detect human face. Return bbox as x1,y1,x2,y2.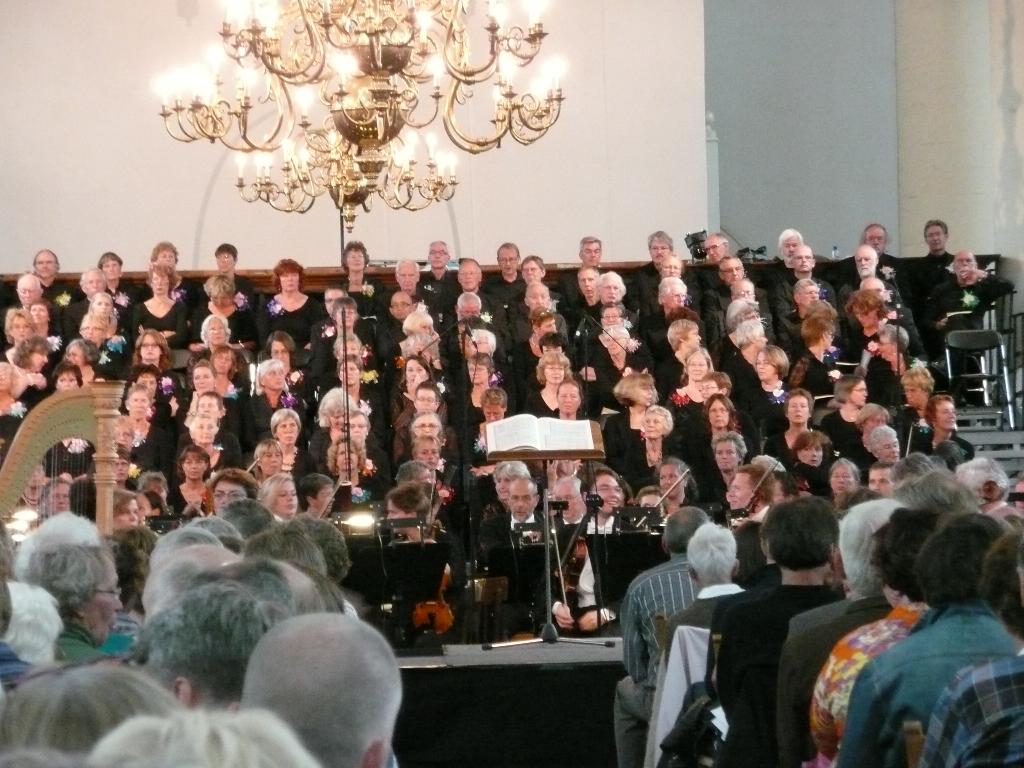
600,274,622,304.
